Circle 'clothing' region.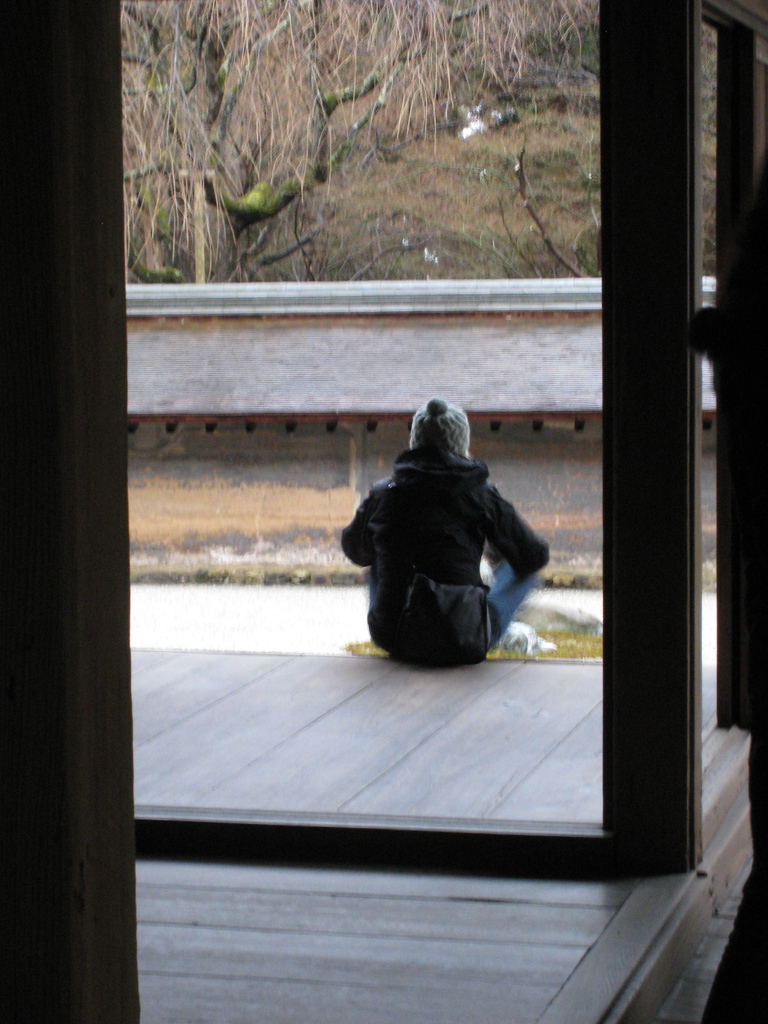
Region: <region>353, 404, 559, 672</region>.
